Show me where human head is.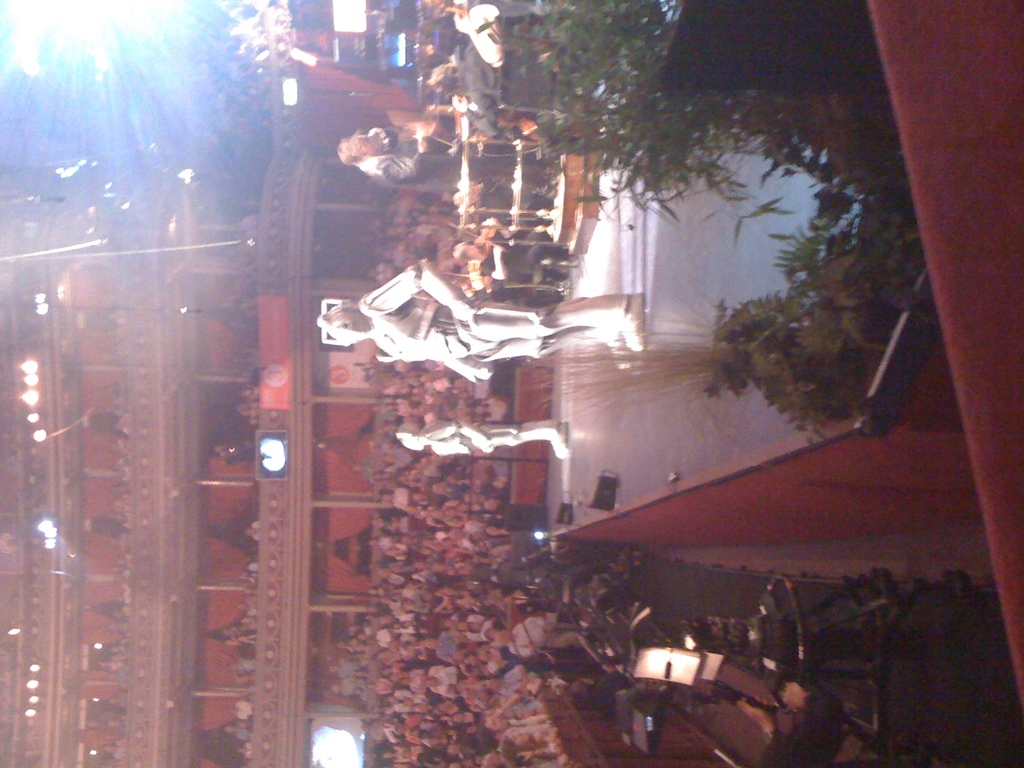
human head is at x1=354, y1=126, x2=378, y2=163.
